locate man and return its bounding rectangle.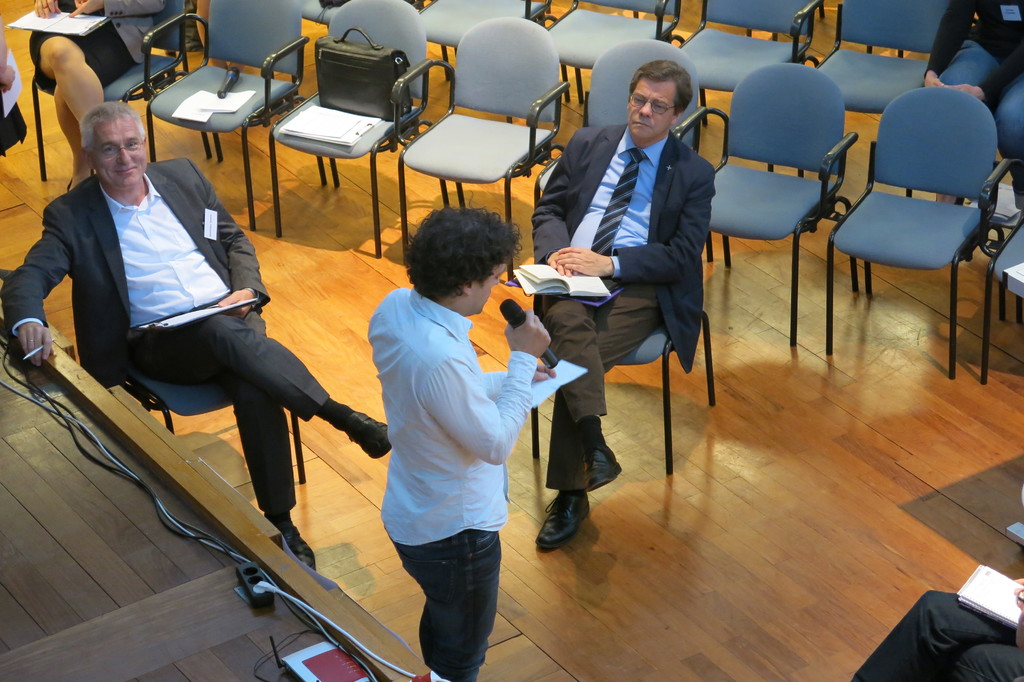
1 119 350 558.
